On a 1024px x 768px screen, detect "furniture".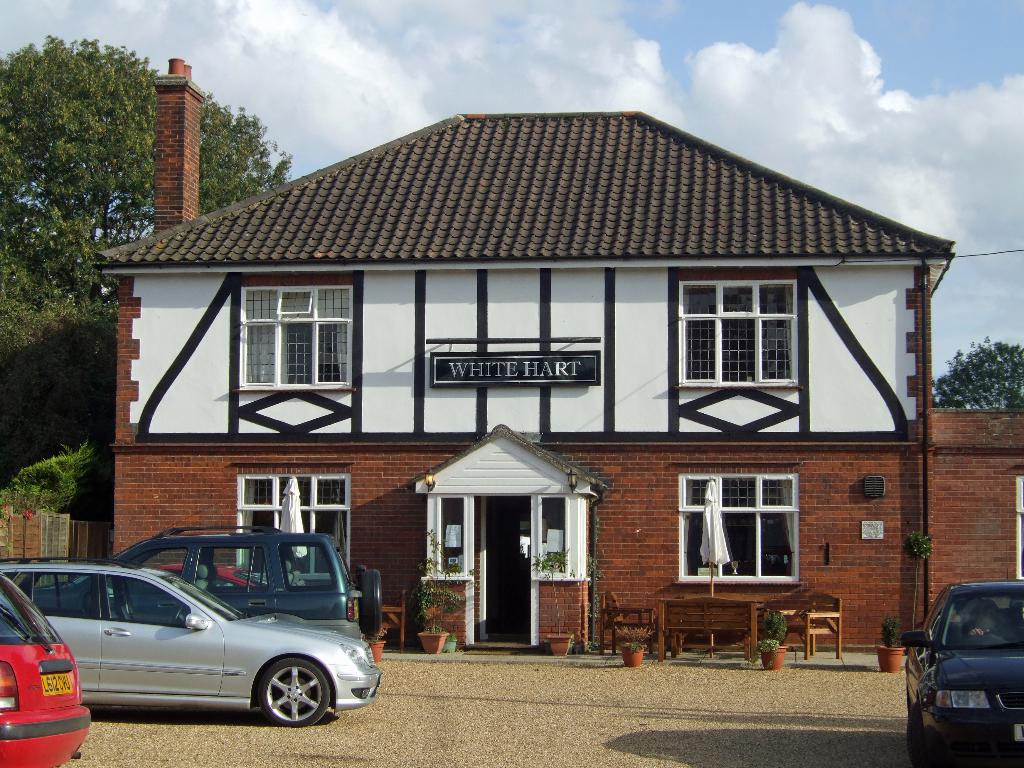
Rect(657, 591, 763, 660).
